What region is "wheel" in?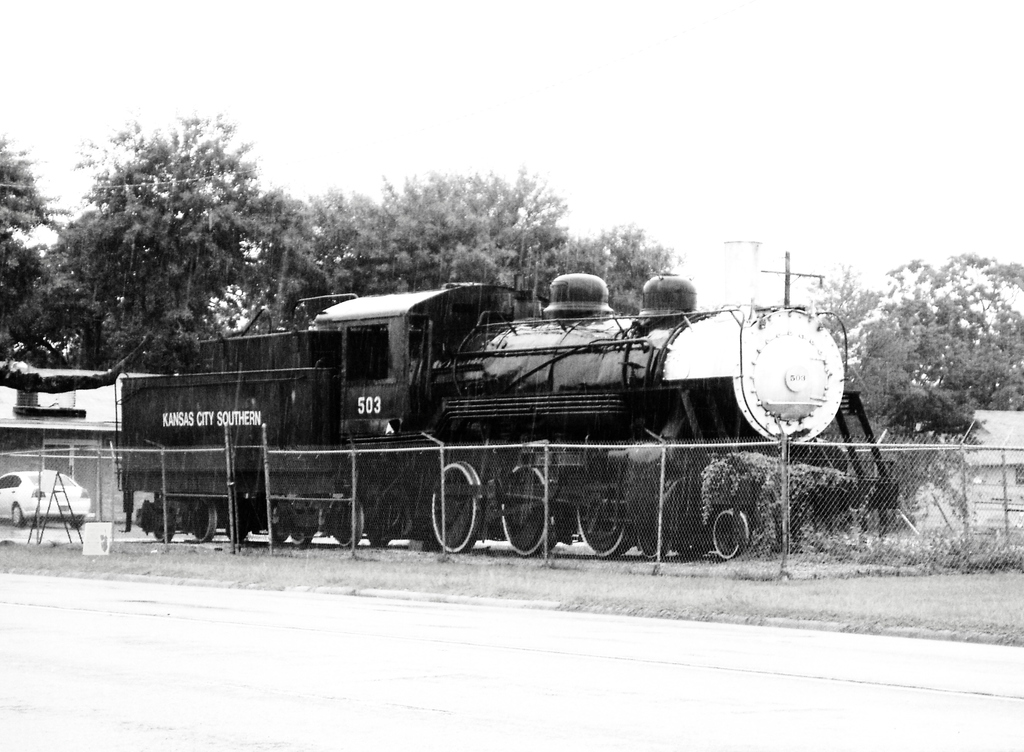
pyautogui.locateOnScreen(6, 507, 24, 523).
